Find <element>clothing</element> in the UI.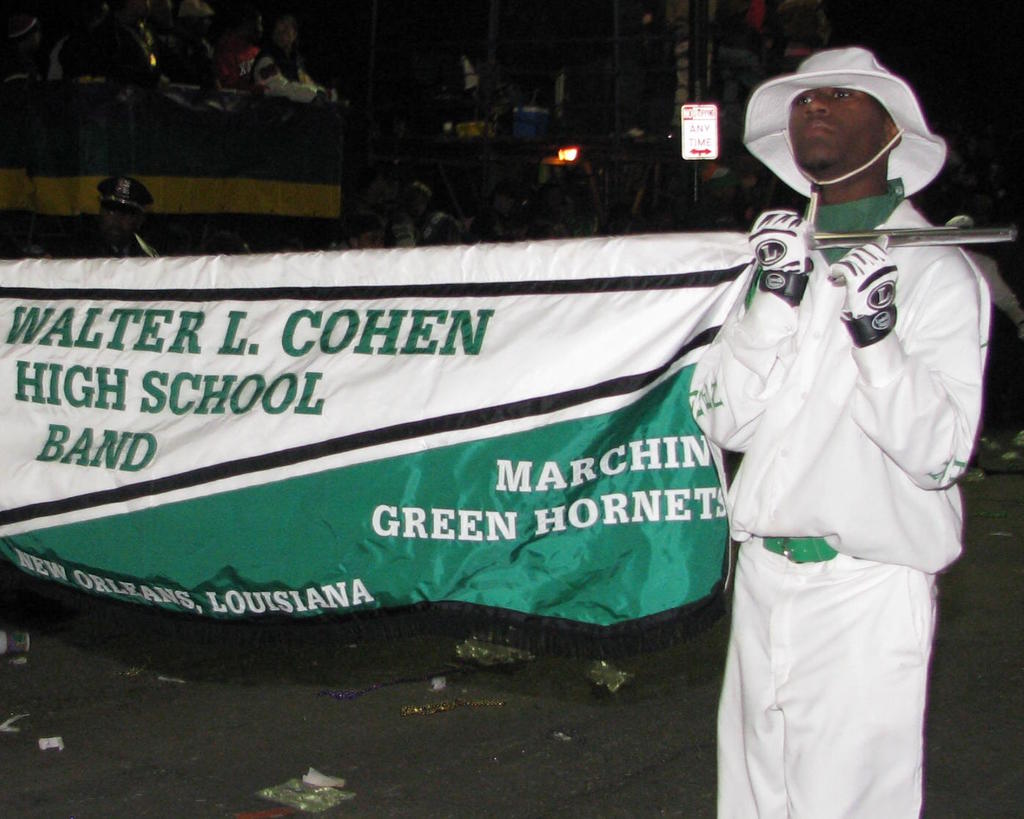
UI element at {"x1": 45, "y1": 32, "x2": 69, "y2": 78}.
